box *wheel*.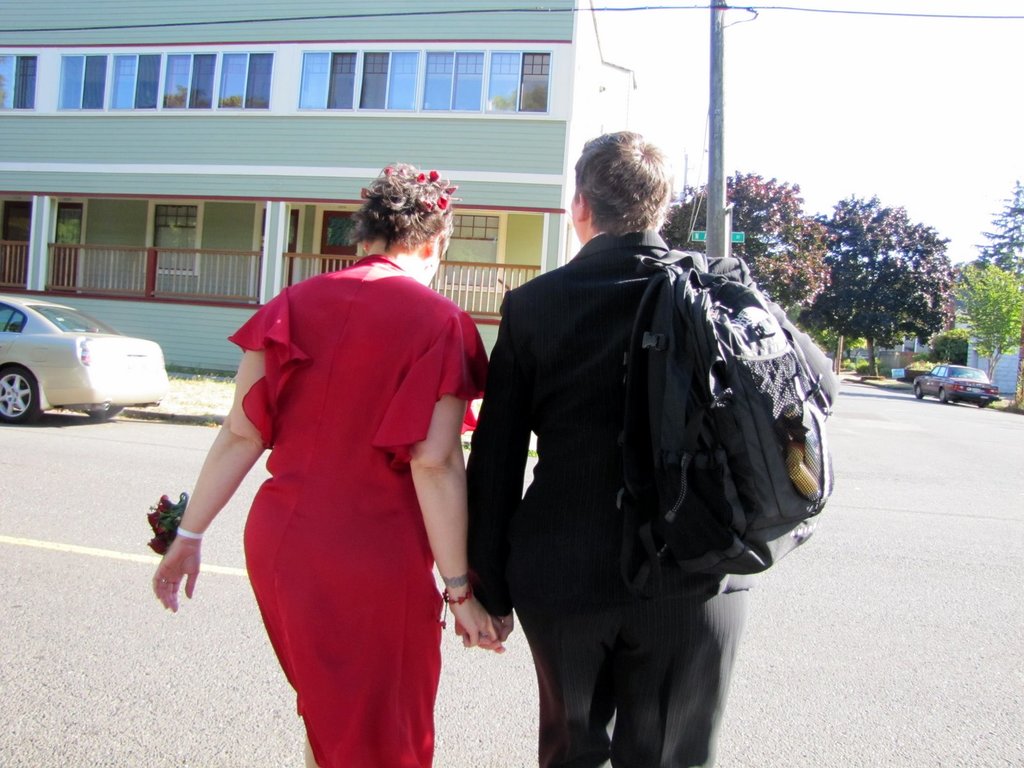
x1=86 y1=403 x2=122 y2=417.
